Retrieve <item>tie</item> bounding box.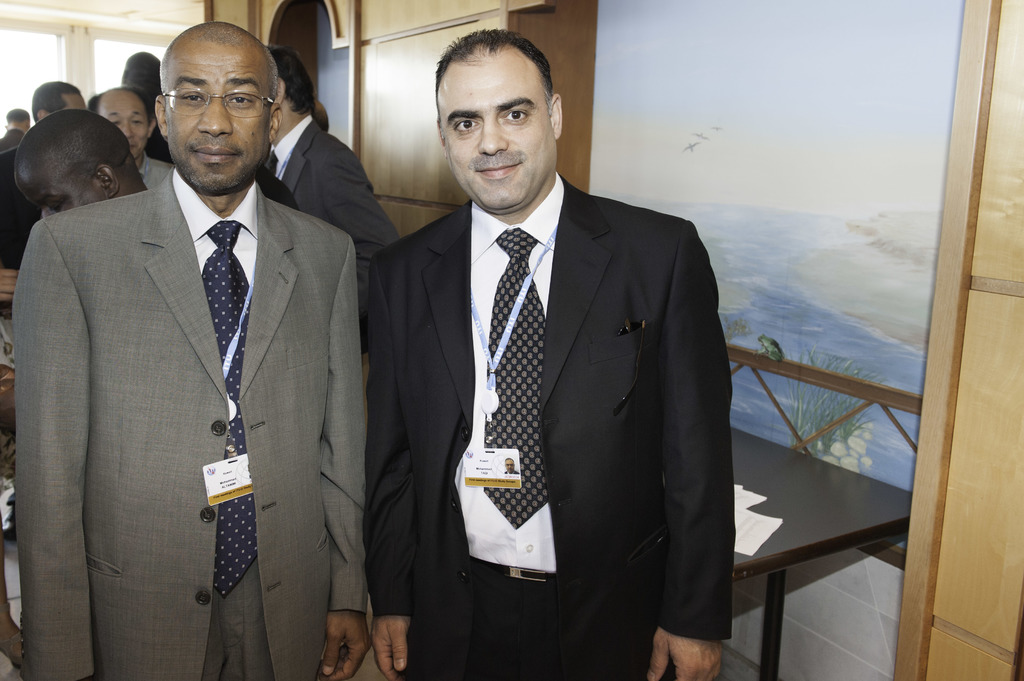
Bounding box: (x1=482, y1=227, x2=550, y2=525).
